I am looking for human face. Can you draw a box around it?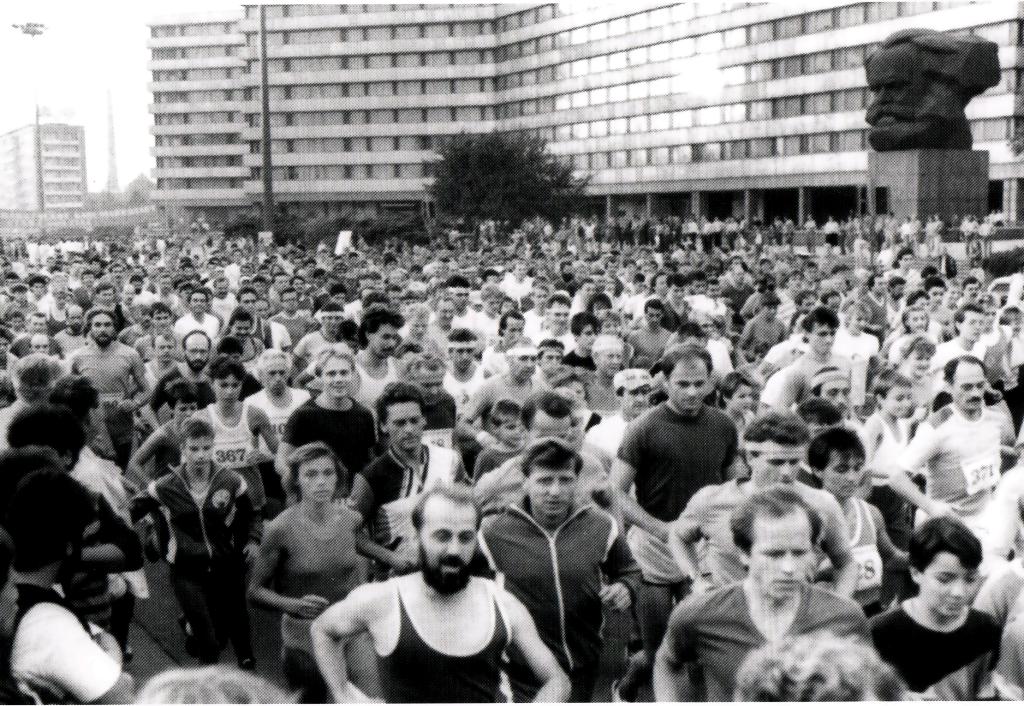
Sure, the bounding box is [x1=417, y1=362, x2=442, y2=404].
